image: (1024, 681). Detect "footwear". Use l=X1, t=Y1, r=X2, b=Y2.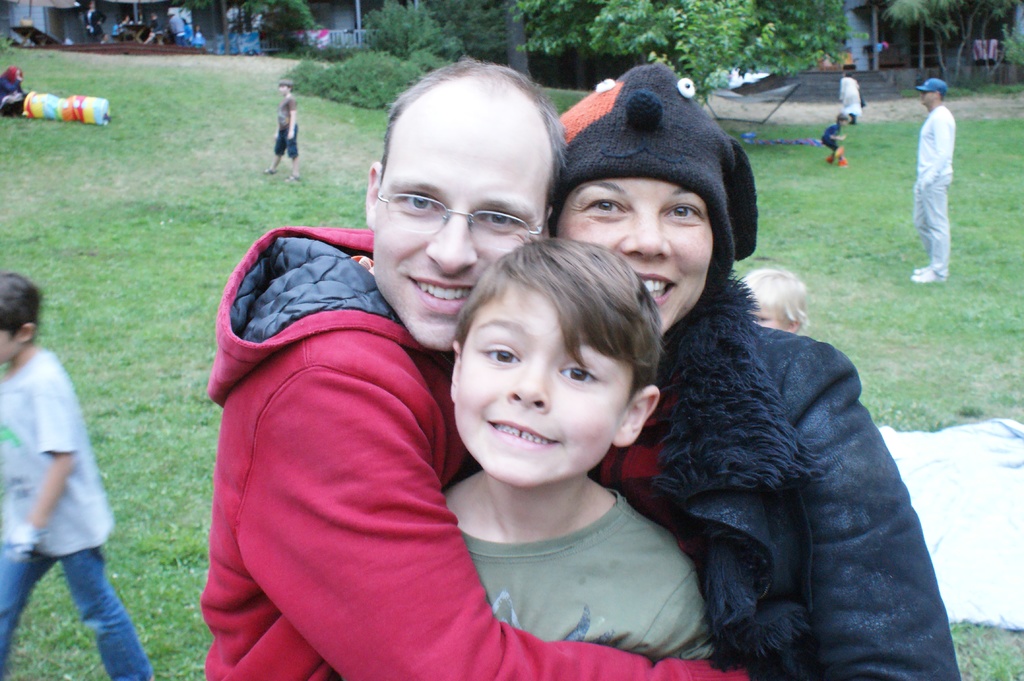
l=285, t=174, r=300, b=182.
